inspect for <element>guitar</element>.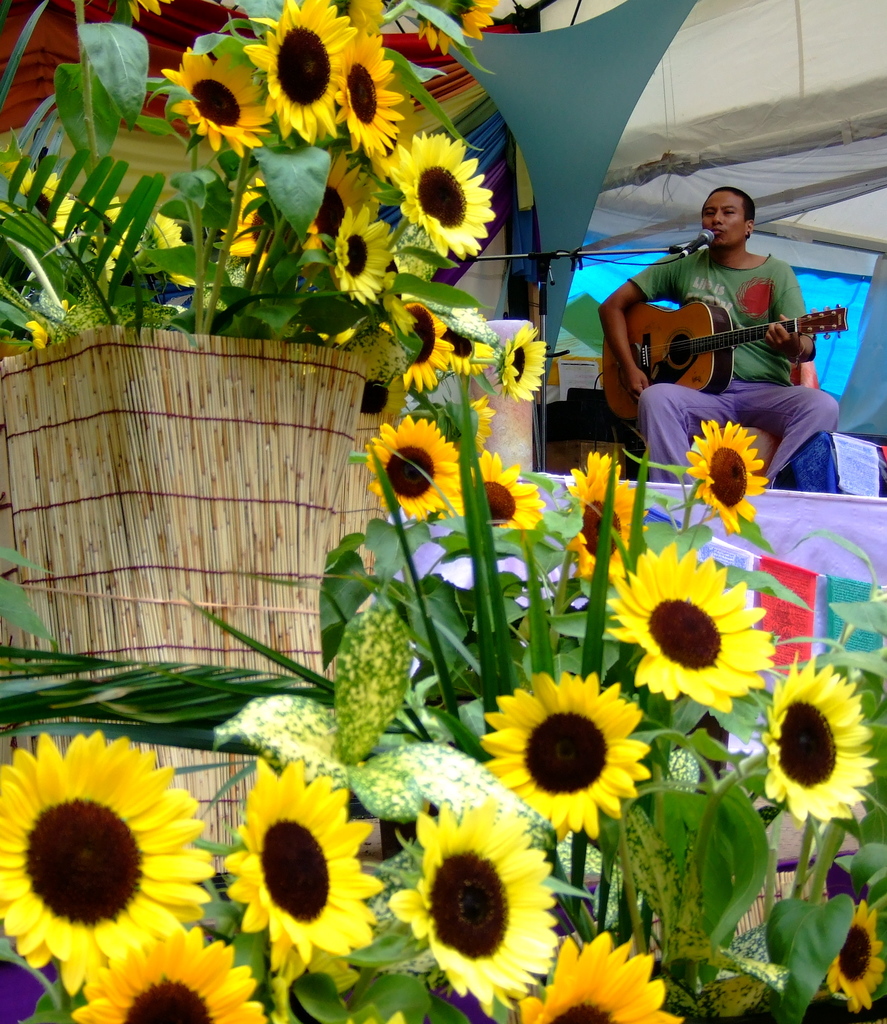
Inspection: 616:272:845:388.
